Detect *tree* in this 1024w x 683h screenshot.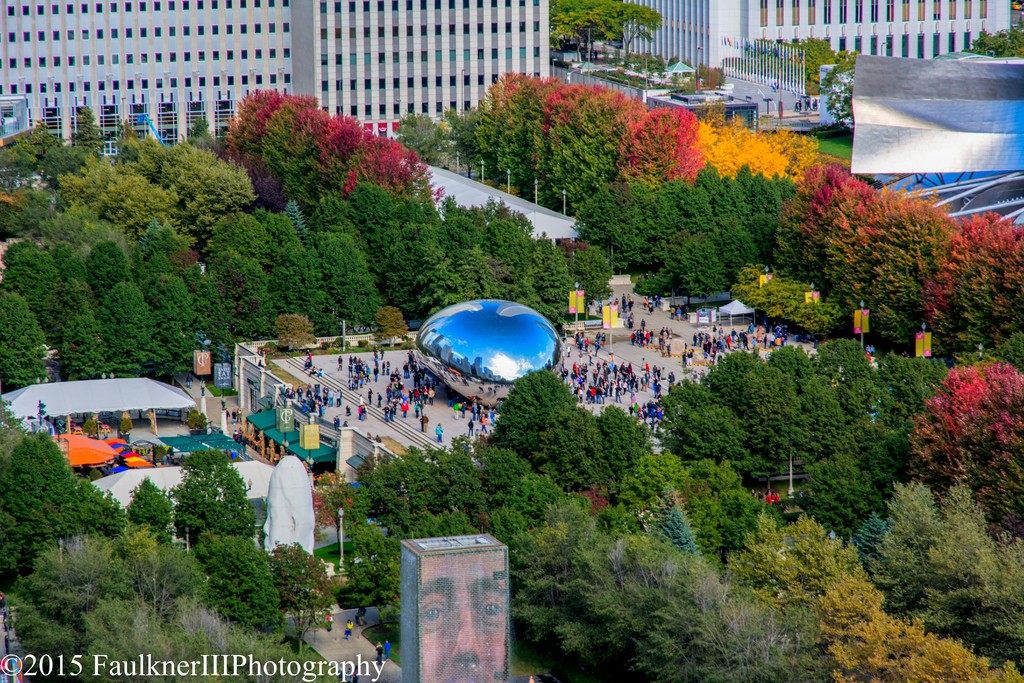
Detection: pyautogui.locateOnScreen(275, 542, 330, 651).
